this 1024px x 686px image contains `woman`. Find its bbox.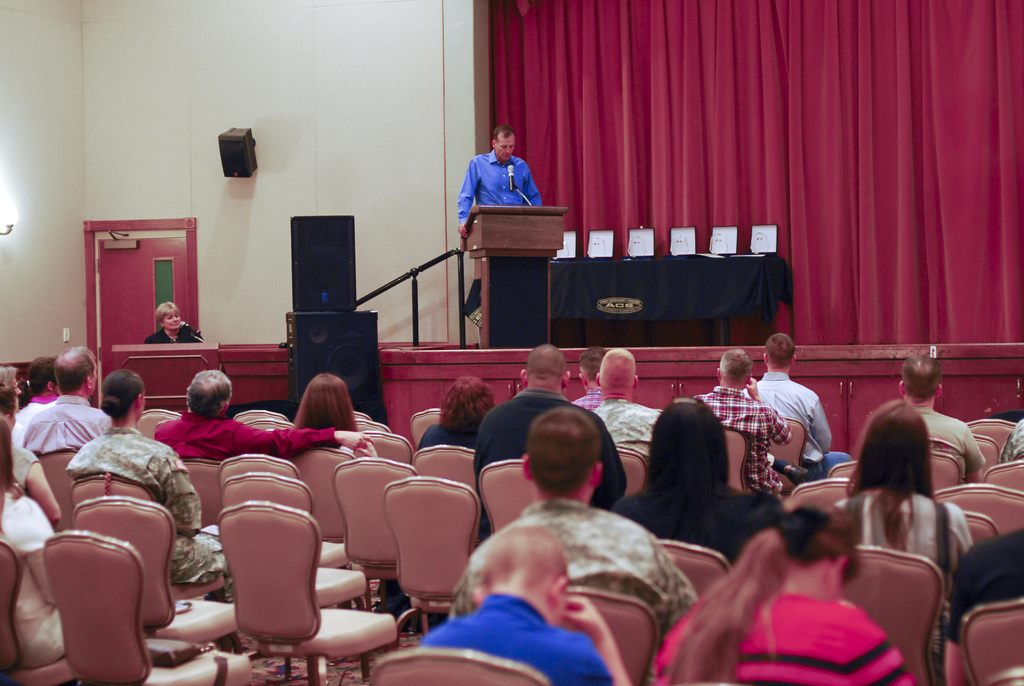
65:372:243:595.
